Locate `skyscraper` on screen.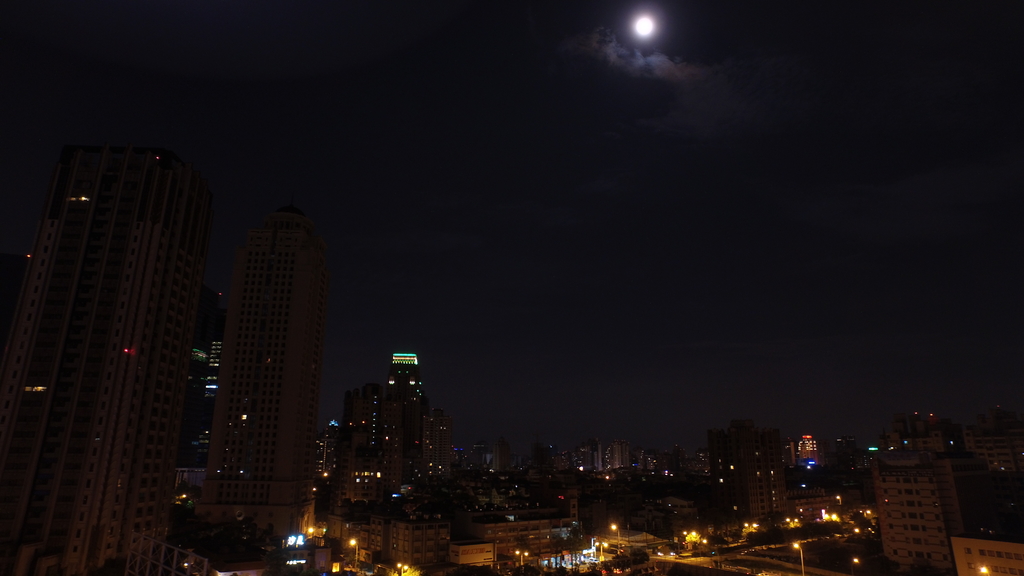
On screen at (x1=196, y1=198, x2=339, y2=544).
